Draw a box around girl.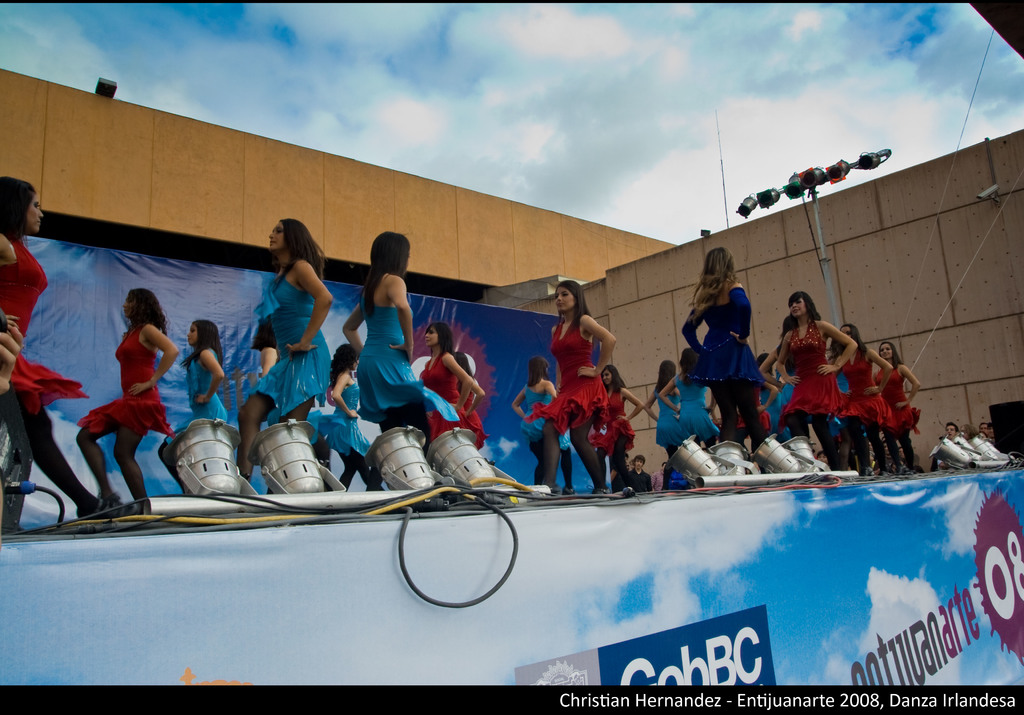
{"left": 147, "top": 317, "right": 231, "bottom": 486}.
